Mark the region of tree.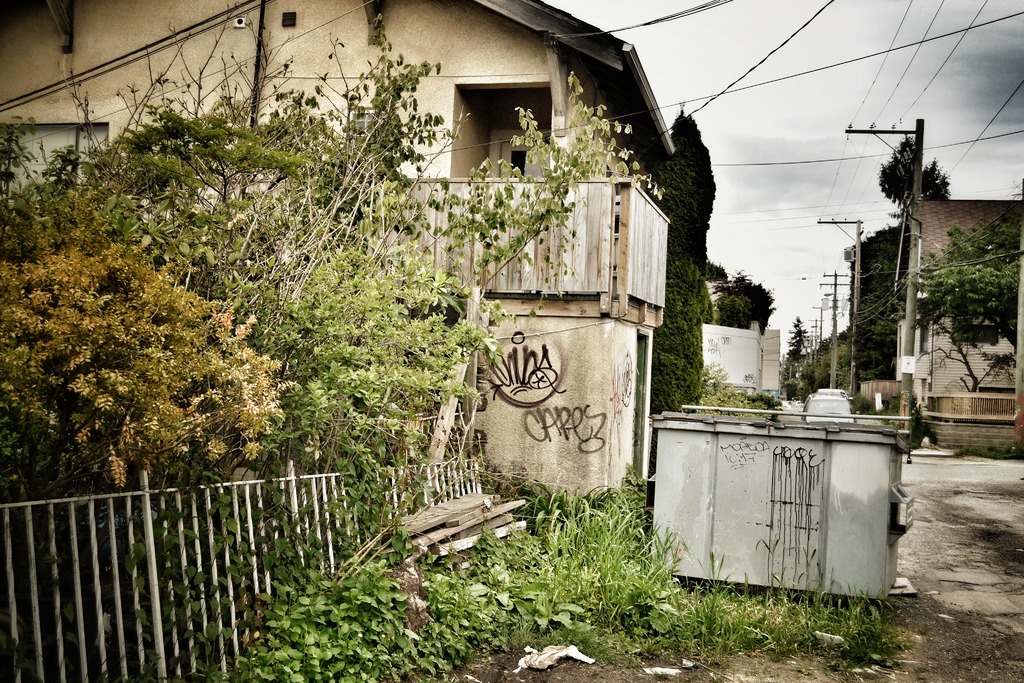
Region: [x1=652, y1=284, x2=706, y2=404].
